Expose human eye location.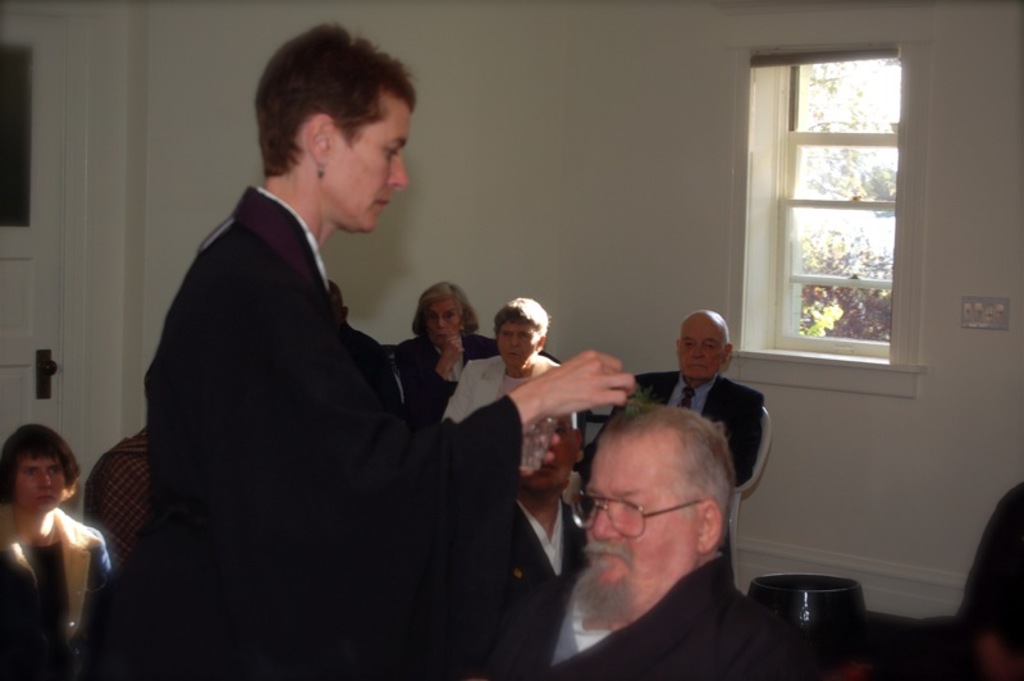
Exposed at crop(700, 338, 718, 351).
